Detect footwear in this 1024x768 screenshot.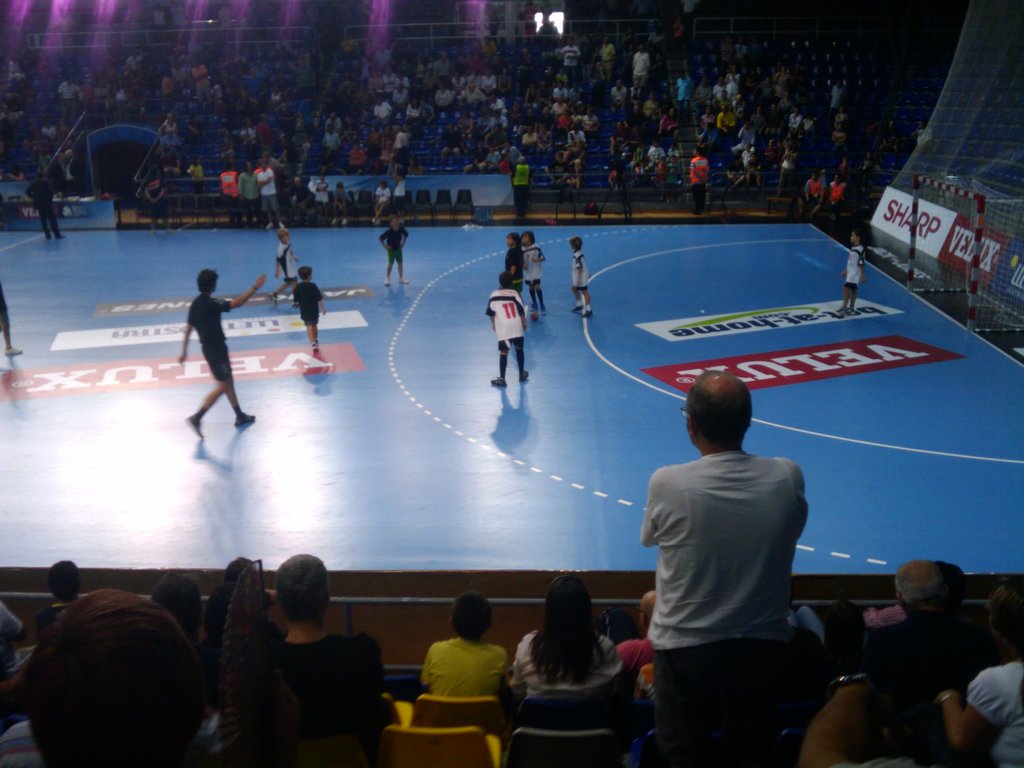
Detection: (186,416,209,436).
